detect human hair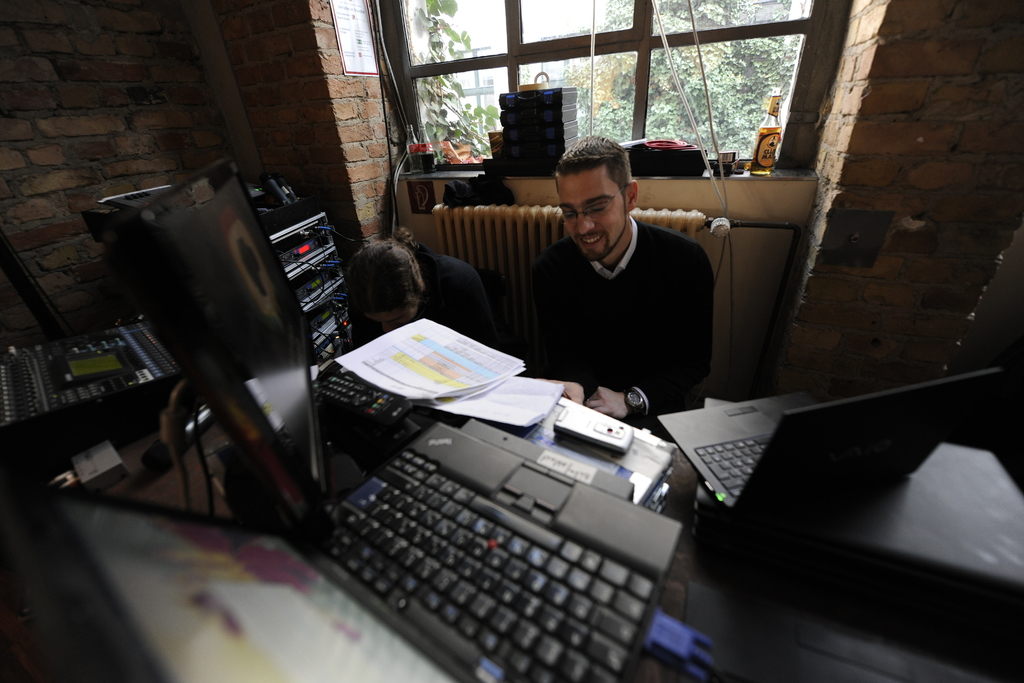
bbox=(355, 230, 435, 327)
